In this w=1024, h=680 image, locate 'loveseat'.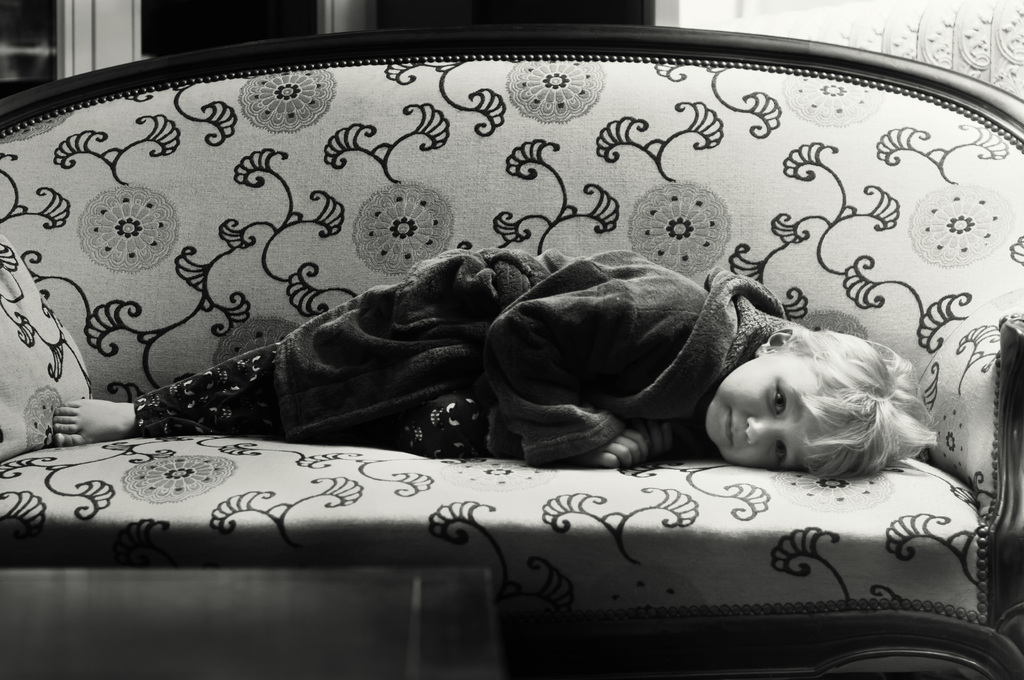
Bounding box: bbox=(0, 17, 1023, 679).
